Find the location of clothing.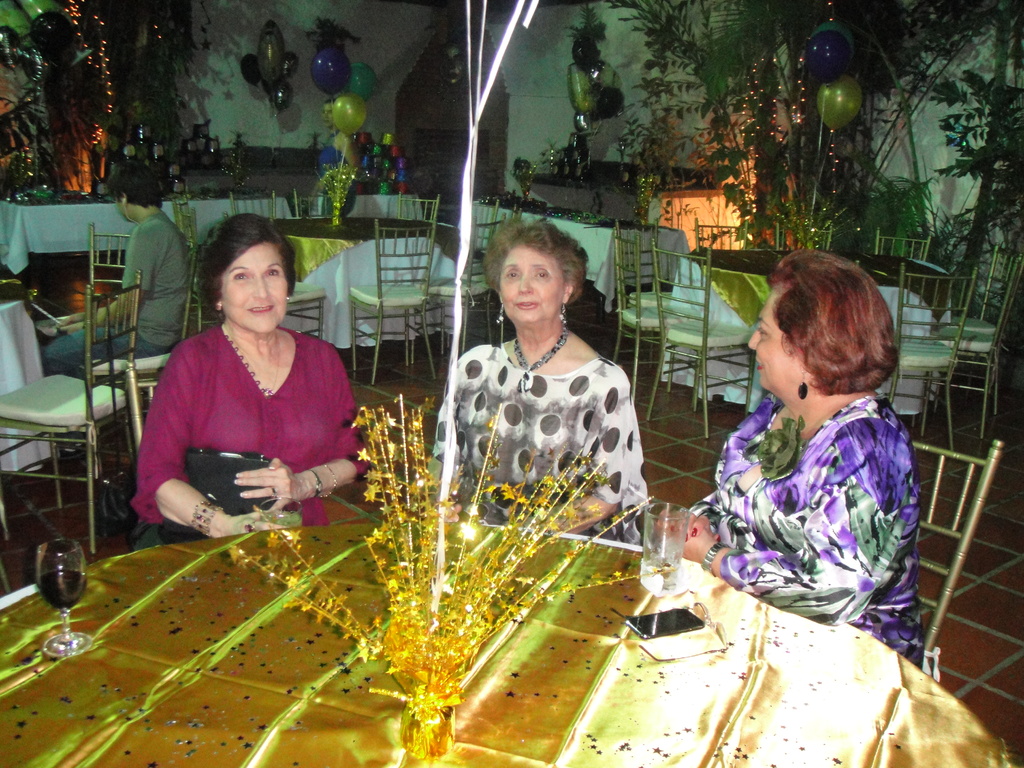
Location: left=138, top=299, right=357, bottom=531.
